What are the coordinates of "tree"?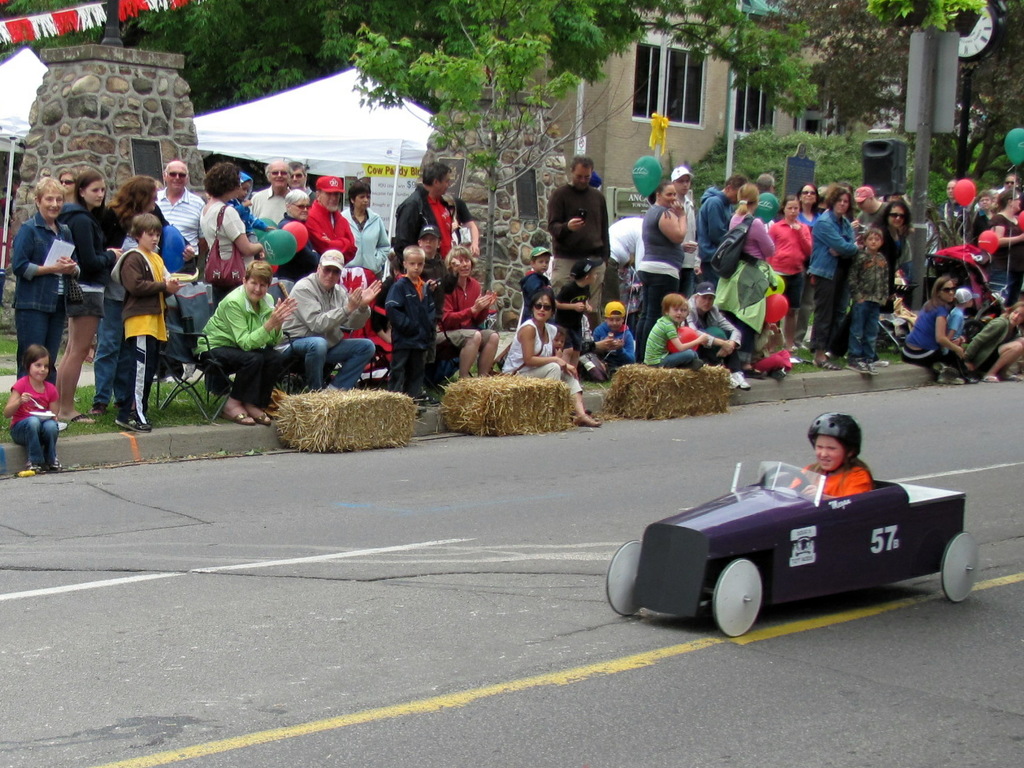
l=633, t=0, r=816, b=104.
